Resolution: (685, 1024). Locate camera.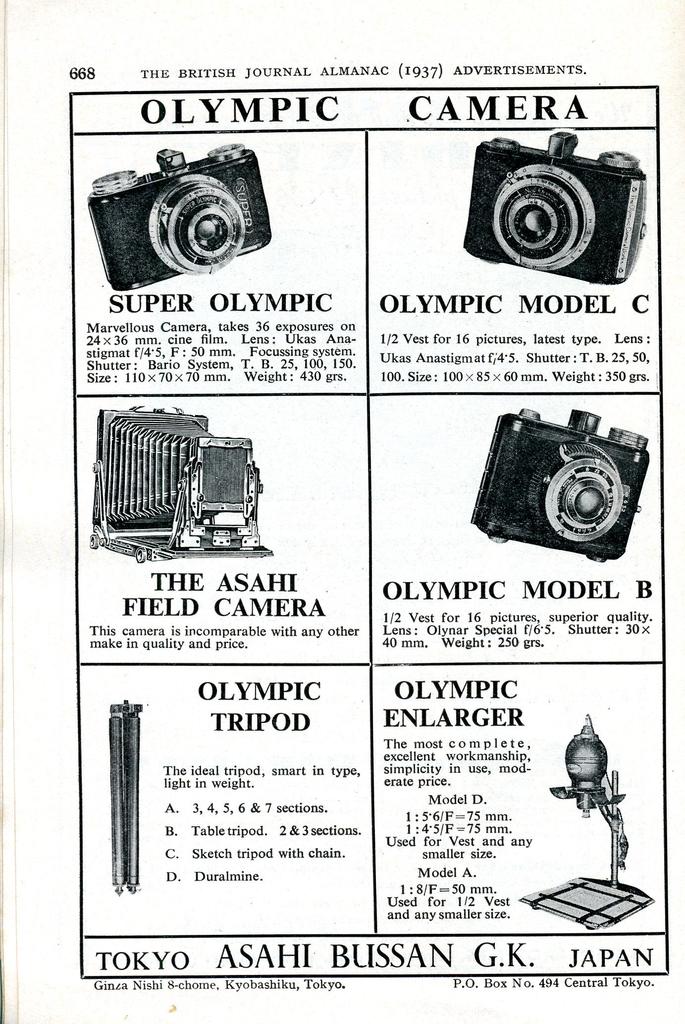
x1=86, y1=141, x2=271, y2=300.
